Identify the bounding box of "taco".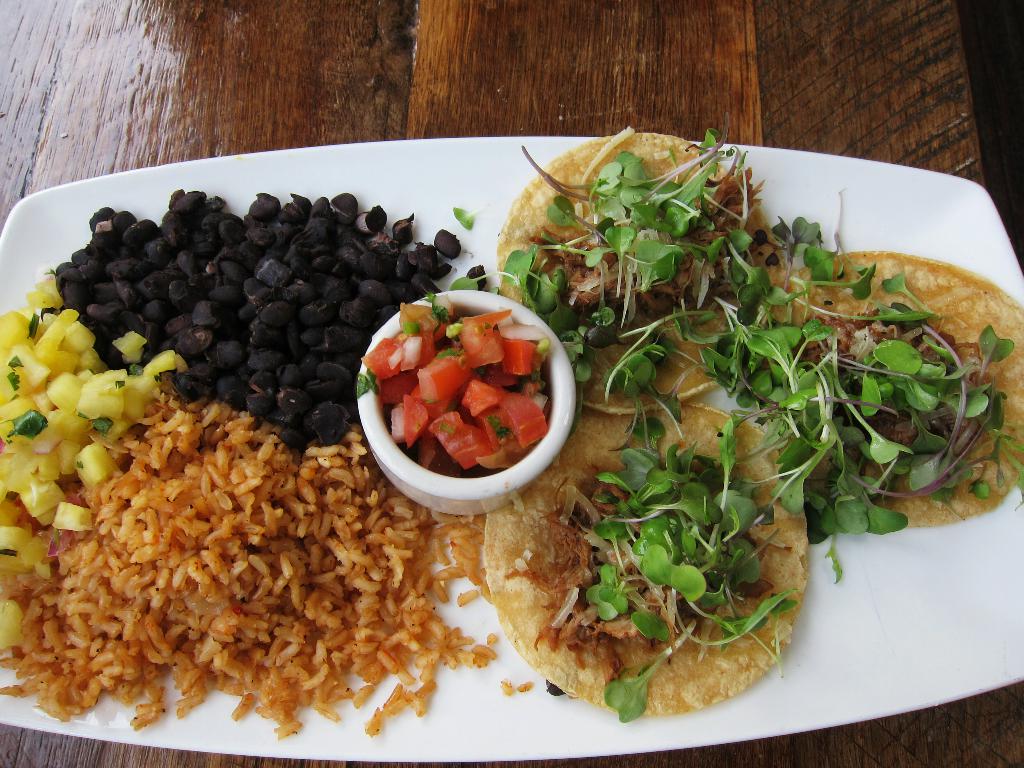
bbox=(494, 134, 793, 408).
